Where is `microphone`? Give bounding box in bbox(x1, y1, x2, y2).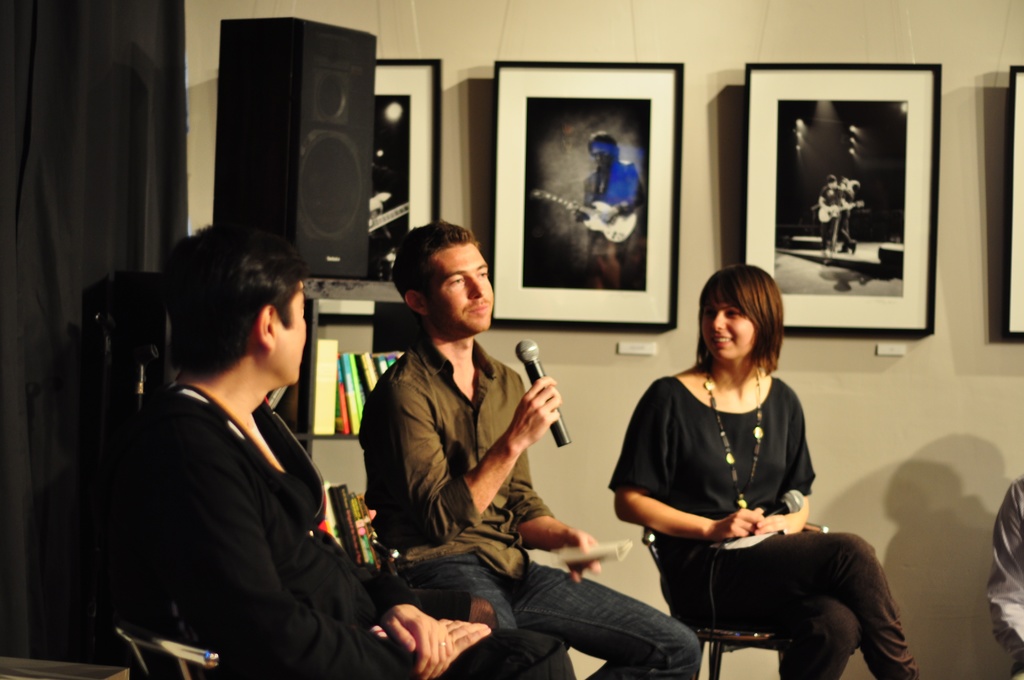
bbox(721, 487, 812, 537).
